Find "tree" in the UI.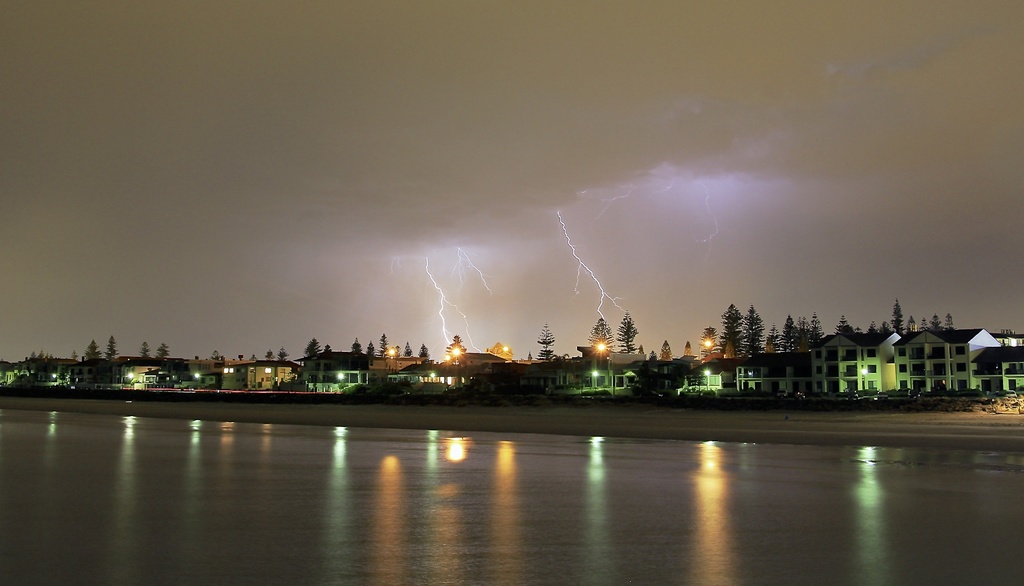
UI element at 84, 341, 99, 361.
